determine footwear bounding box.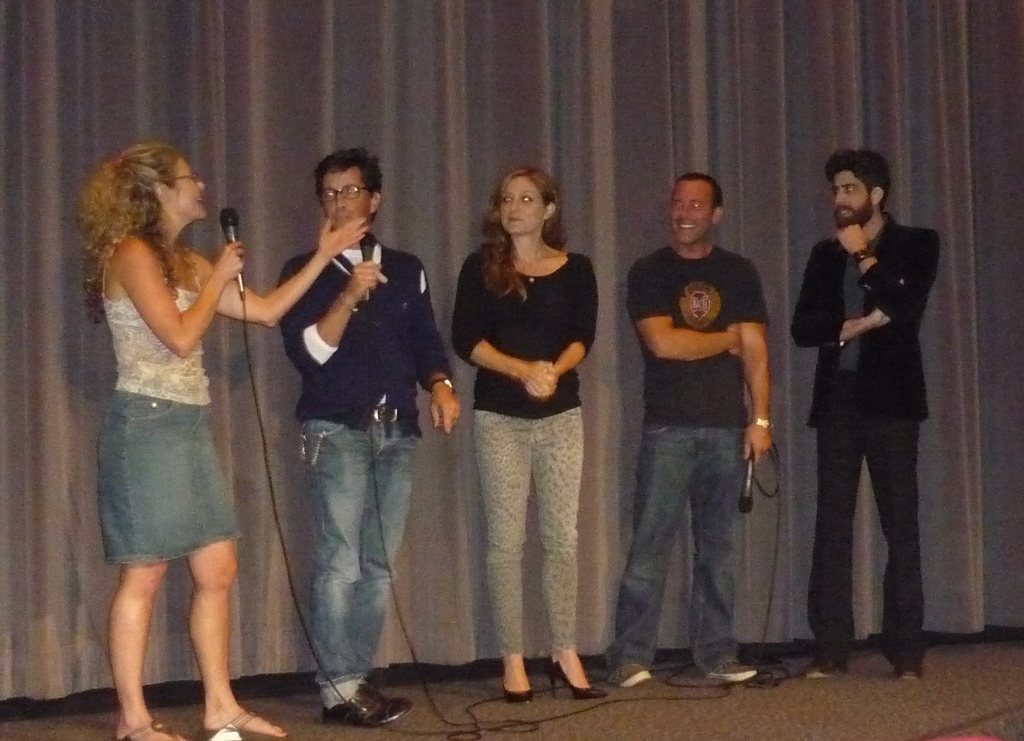
Determined: [607, 662, 653, 693].
